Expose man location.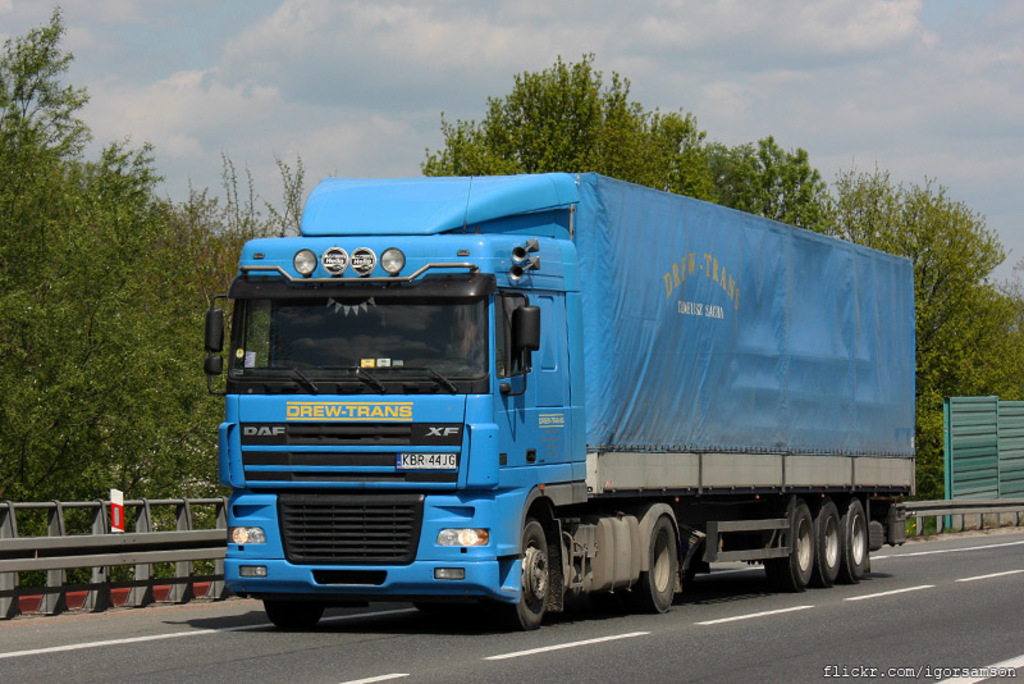
Exposed at (443, 310, 504, 377).
